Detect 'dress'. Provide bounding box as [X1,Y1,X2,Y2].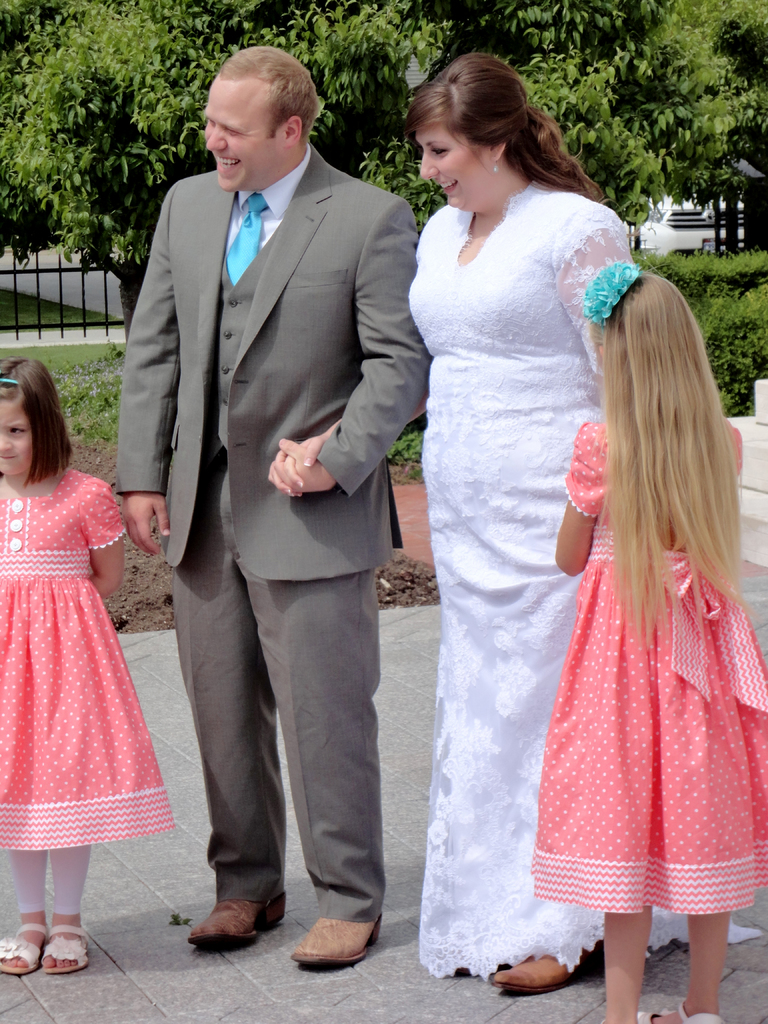
[6,468,161,846].
